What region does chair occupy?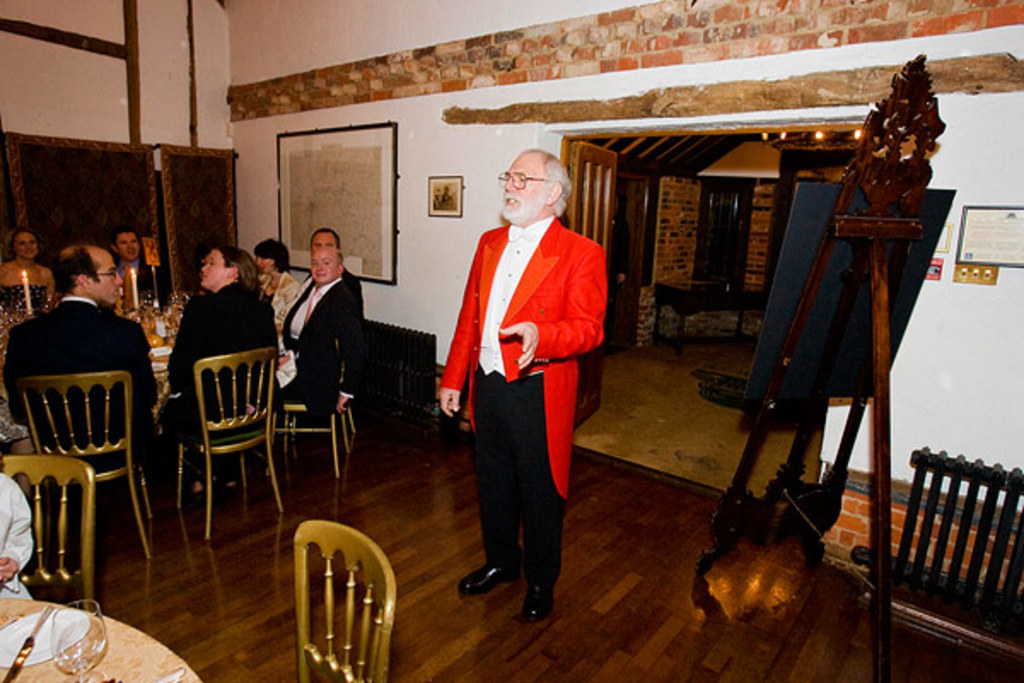
[left=299, top=521, right=396, bottom=681].
